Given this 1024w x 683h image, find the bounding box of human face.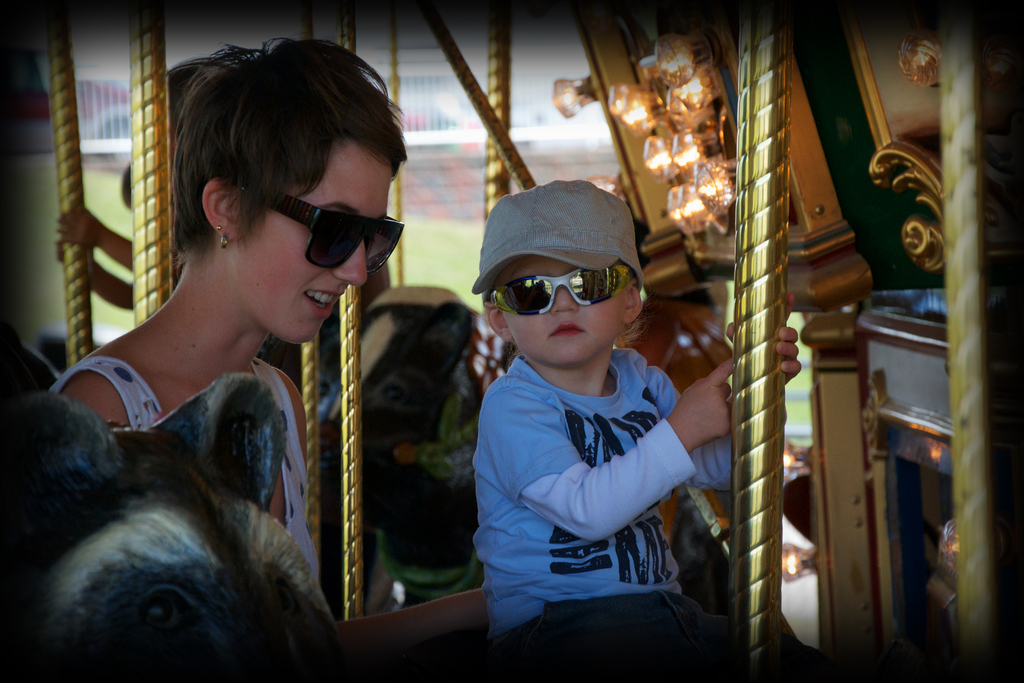
234 136 391 343.
